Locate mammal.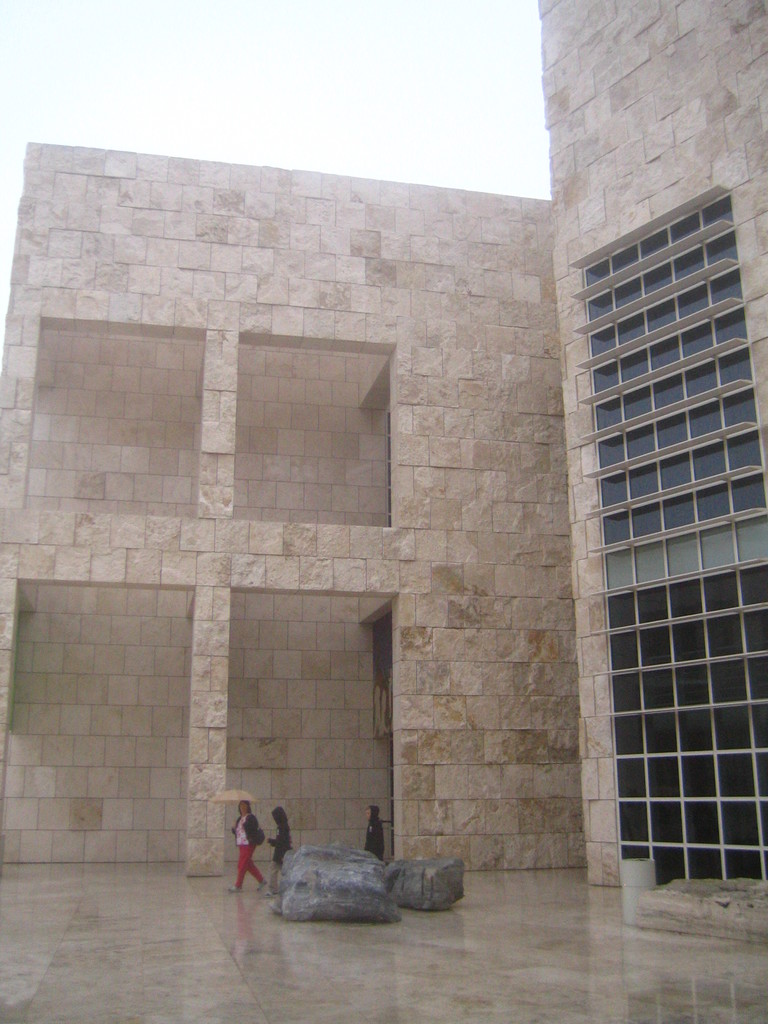
Bounding box: box=[264, 806, 294, 867].
